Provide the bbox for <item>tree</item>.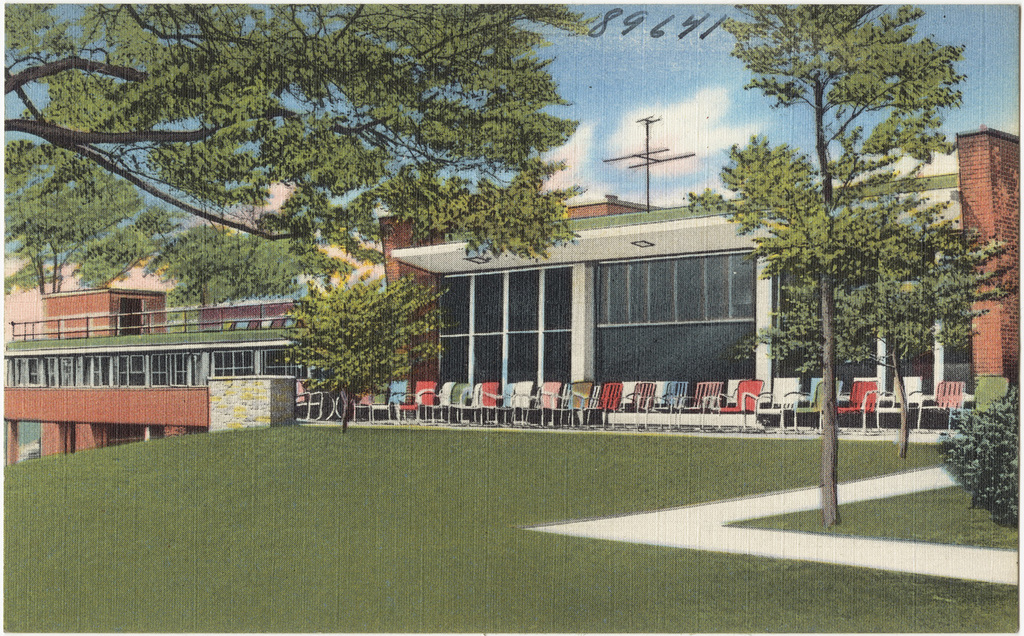
[x1=687, y1=0, x2=1023, y2=520].
